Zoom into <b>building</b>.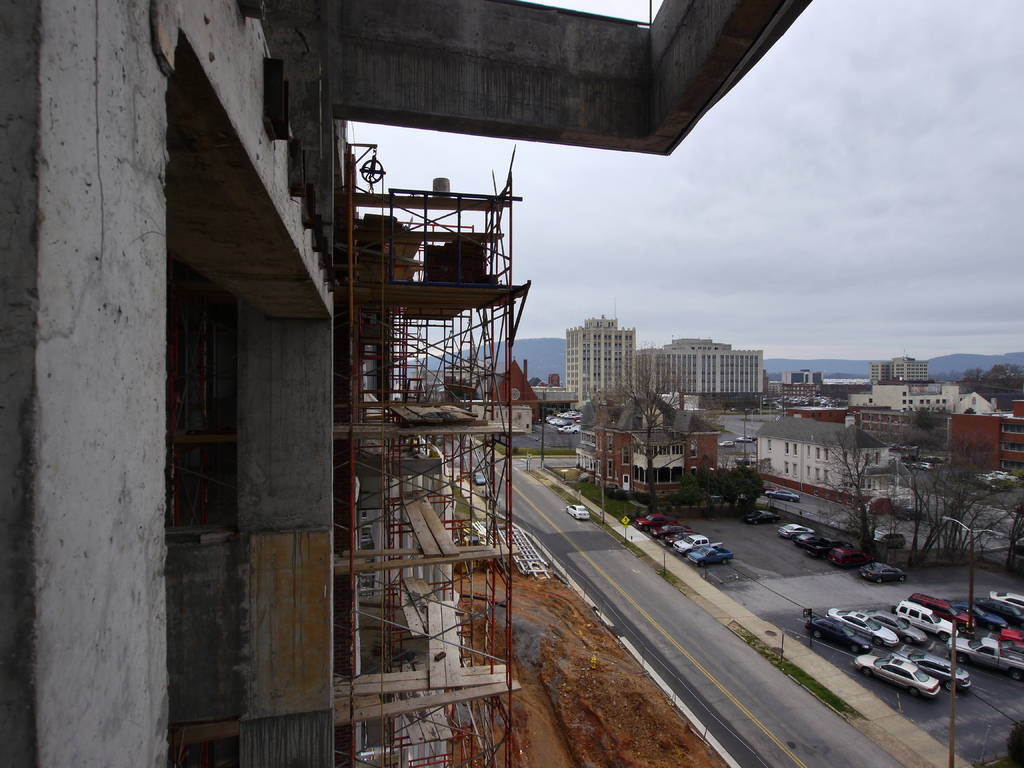
Zoom target: rect(565, 310, 636, 408).
